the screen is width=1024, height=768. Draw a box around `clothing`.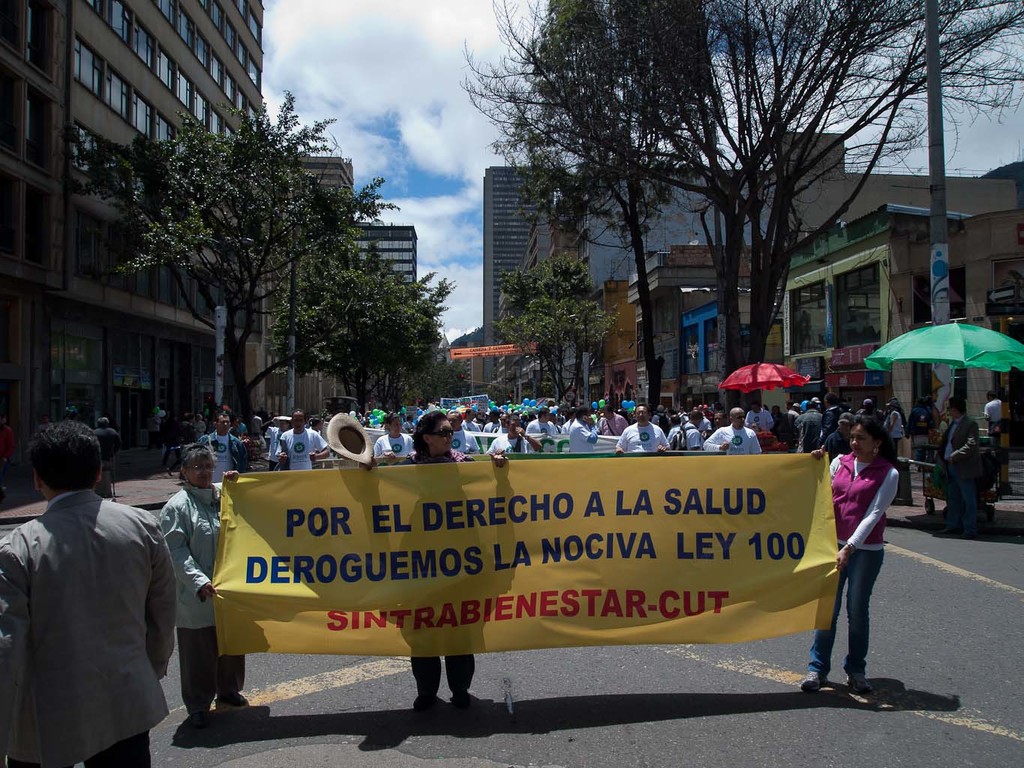
pyautogui.locateOnScreen(404, 457, 473, 700).
